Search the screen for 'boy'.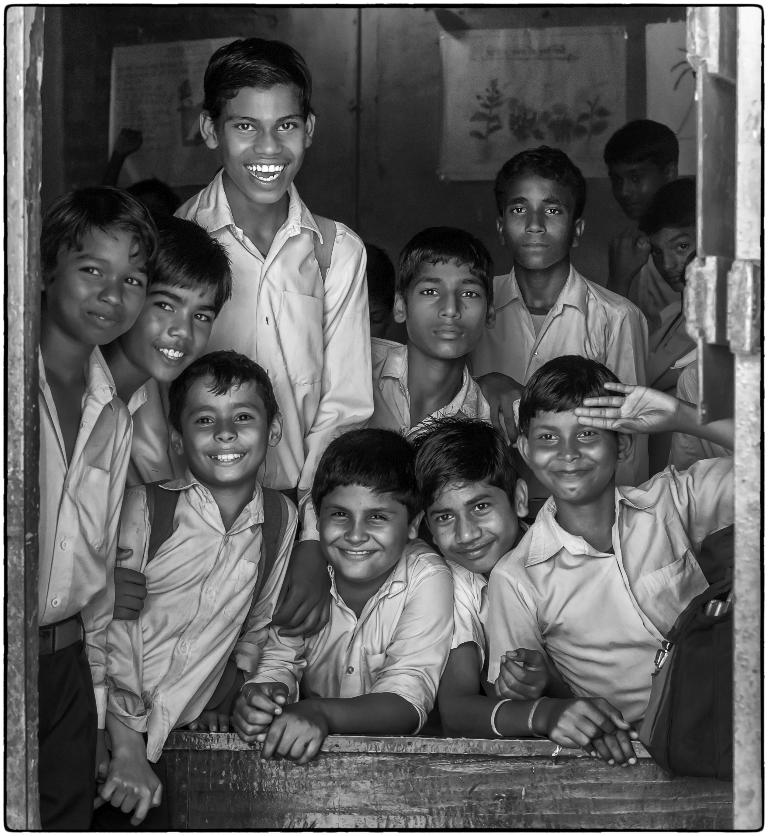
Found at crop(90, 218, 242, 623).
